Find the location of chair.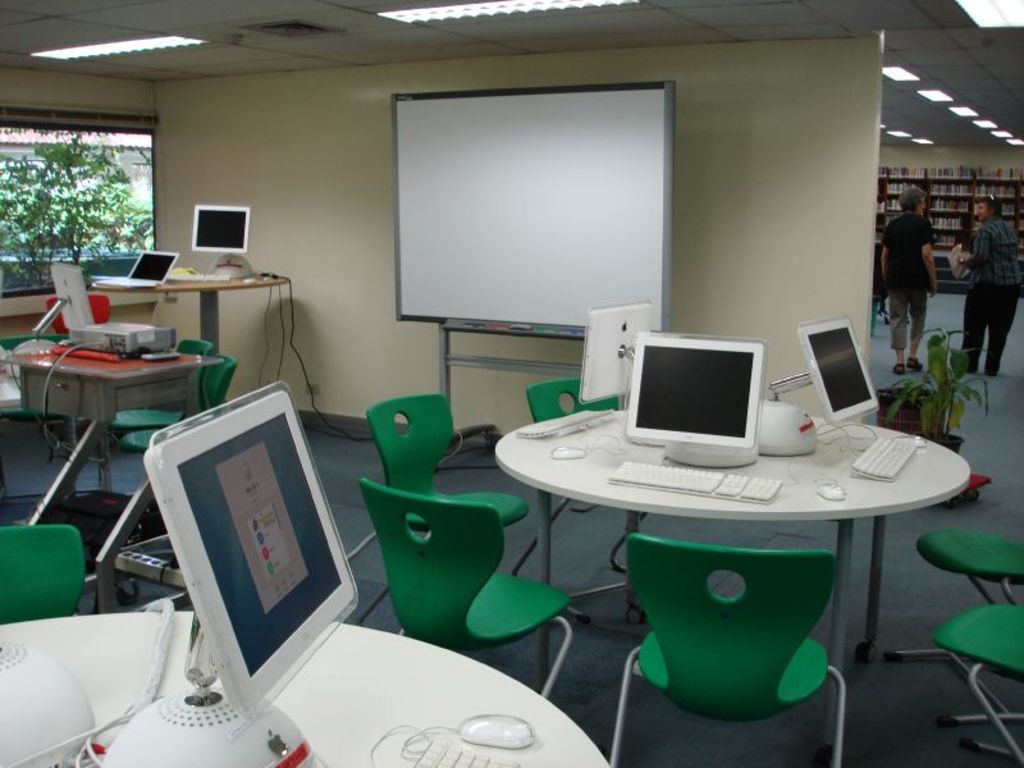
Location: <bbox>879, 536, 1023, 719</bbox>.
